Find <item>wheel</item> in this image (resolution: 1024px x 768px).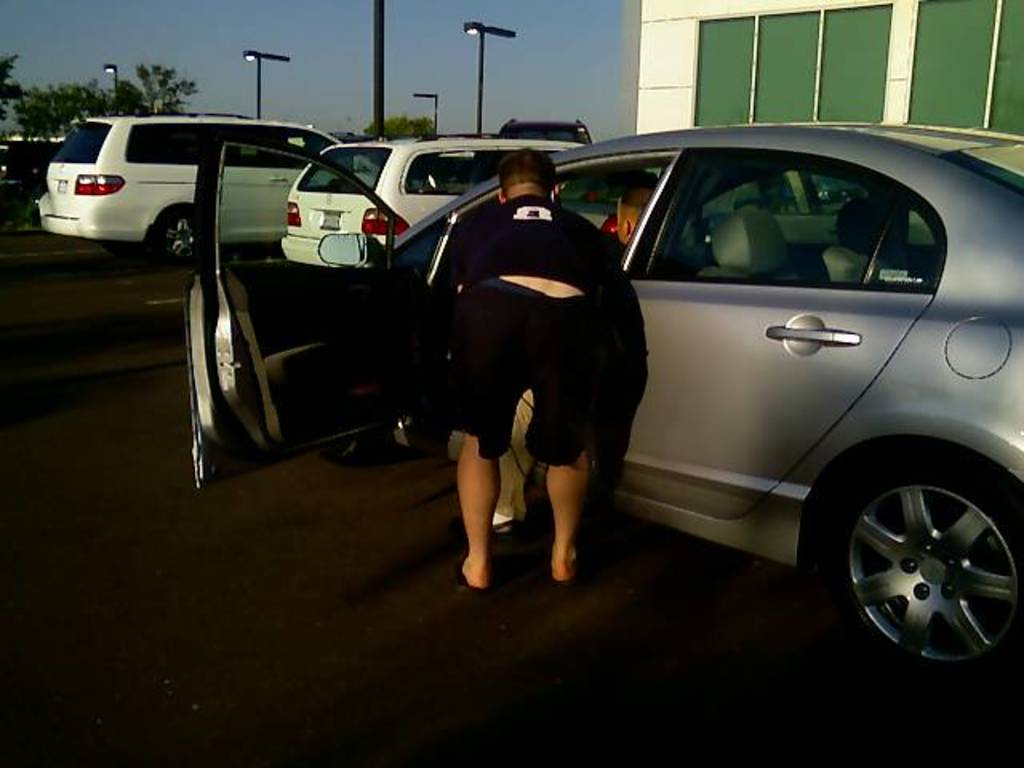
160 211 198 270.
